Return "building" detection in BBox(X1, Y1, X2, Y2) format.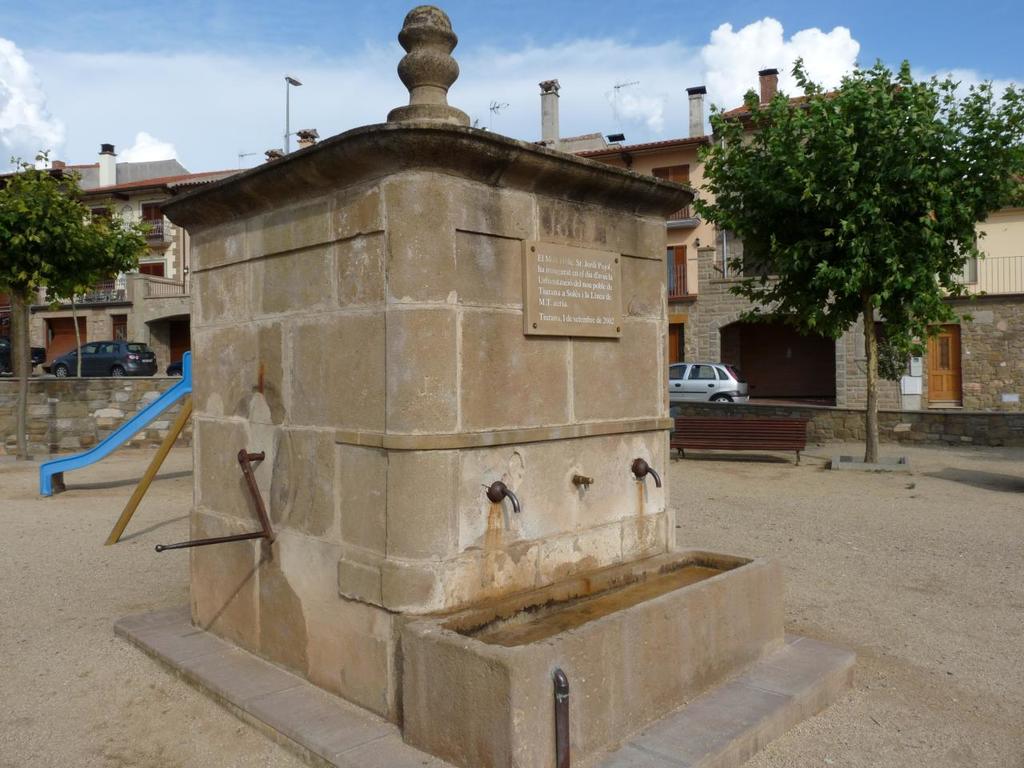
BBox(0, 141, 204, 370).
